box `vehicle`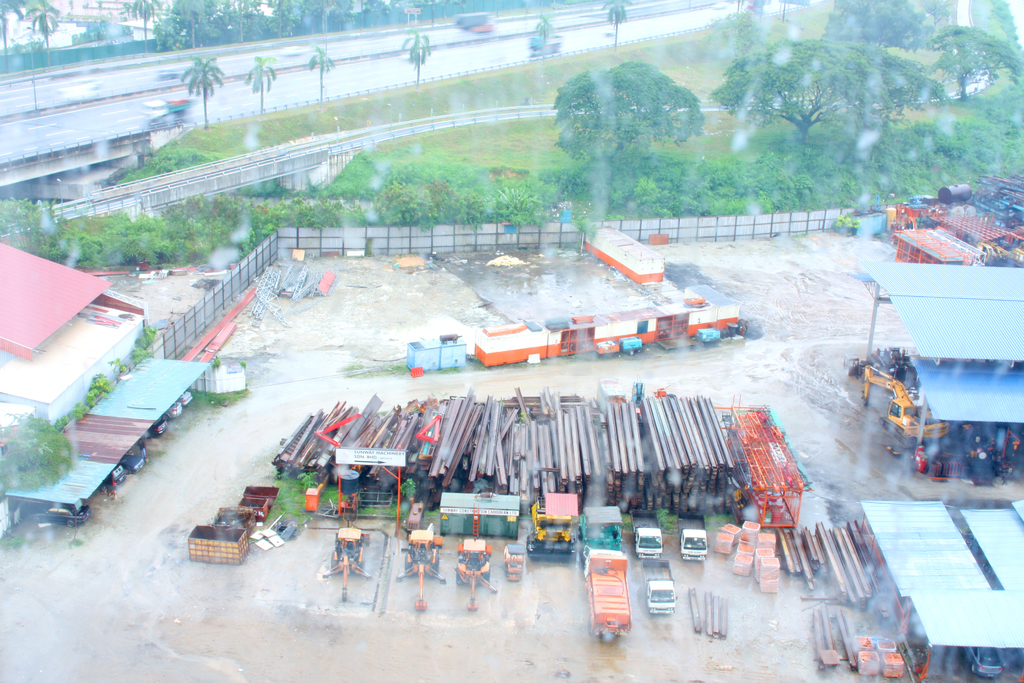
Rect(124, 450, 147, 473)
